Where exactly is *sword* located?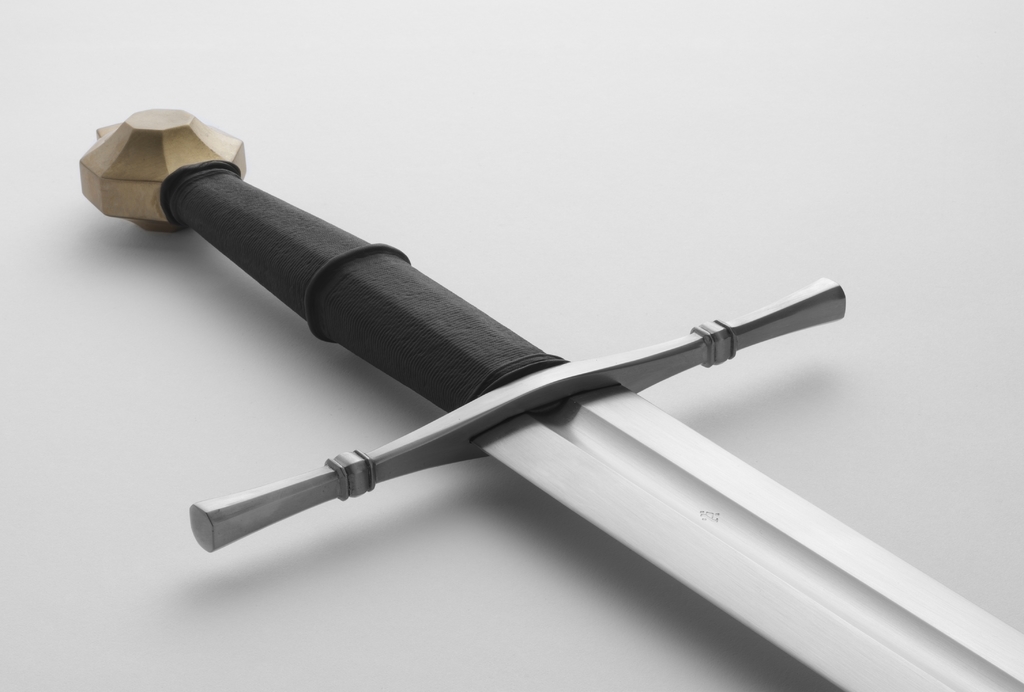
Its bounding box is [77,107,1023,691].
